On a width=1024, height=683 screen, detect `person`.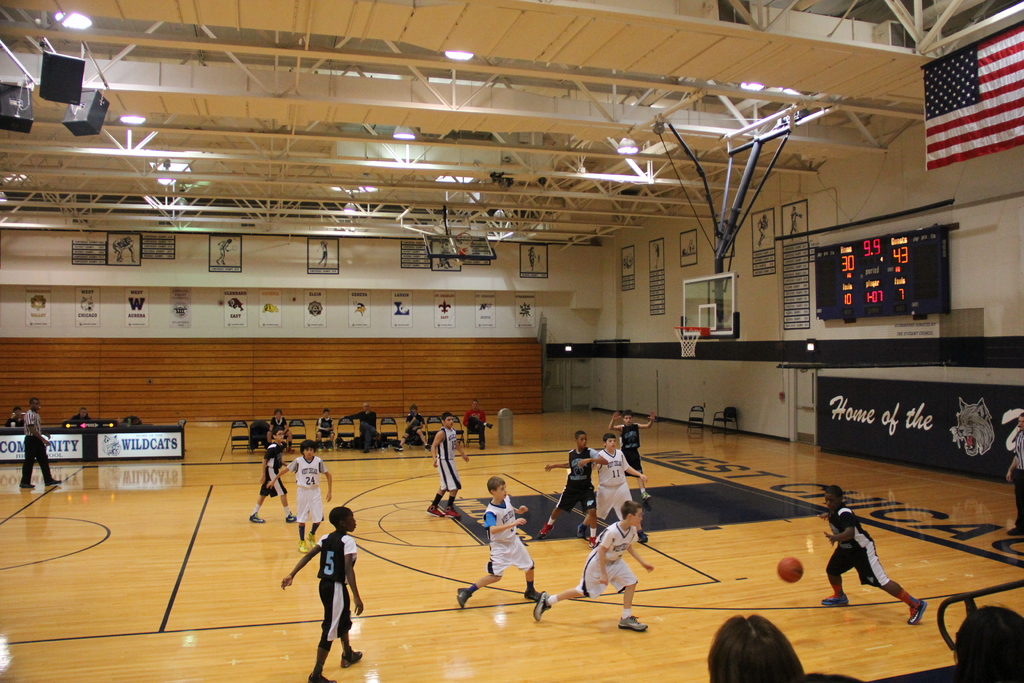
{"x1": 823, "y1": 486, "x2": 927, "y2": 628}.
